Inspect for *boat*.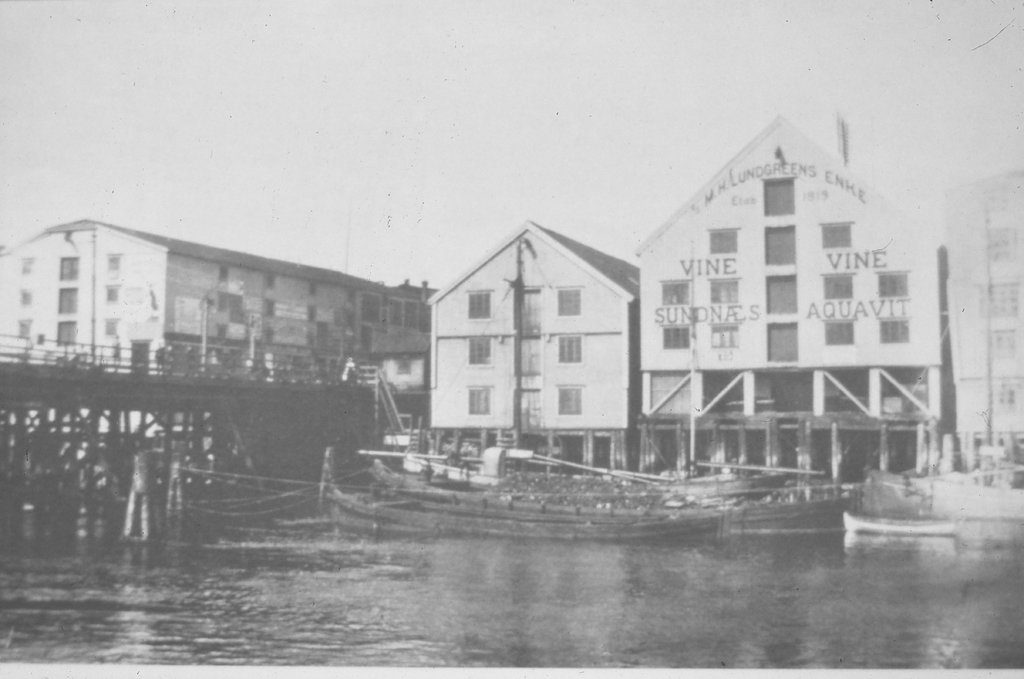
Inspection: box=[611, 474, 785, 507].
